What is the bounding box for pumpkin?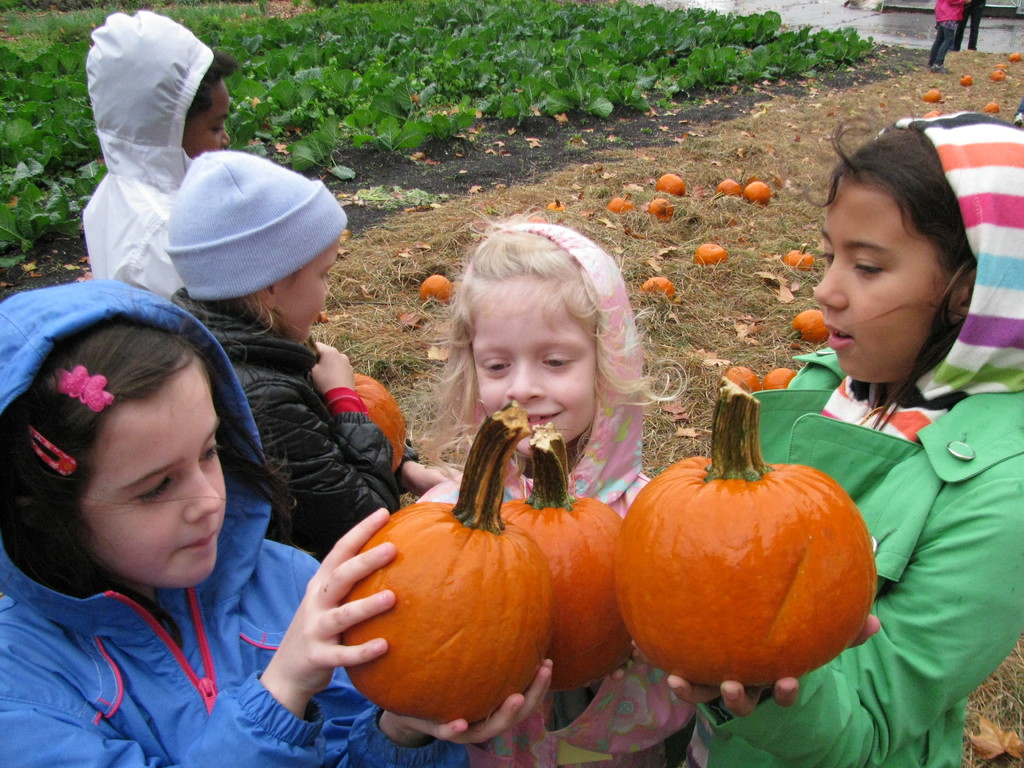
607,378,872,696.
